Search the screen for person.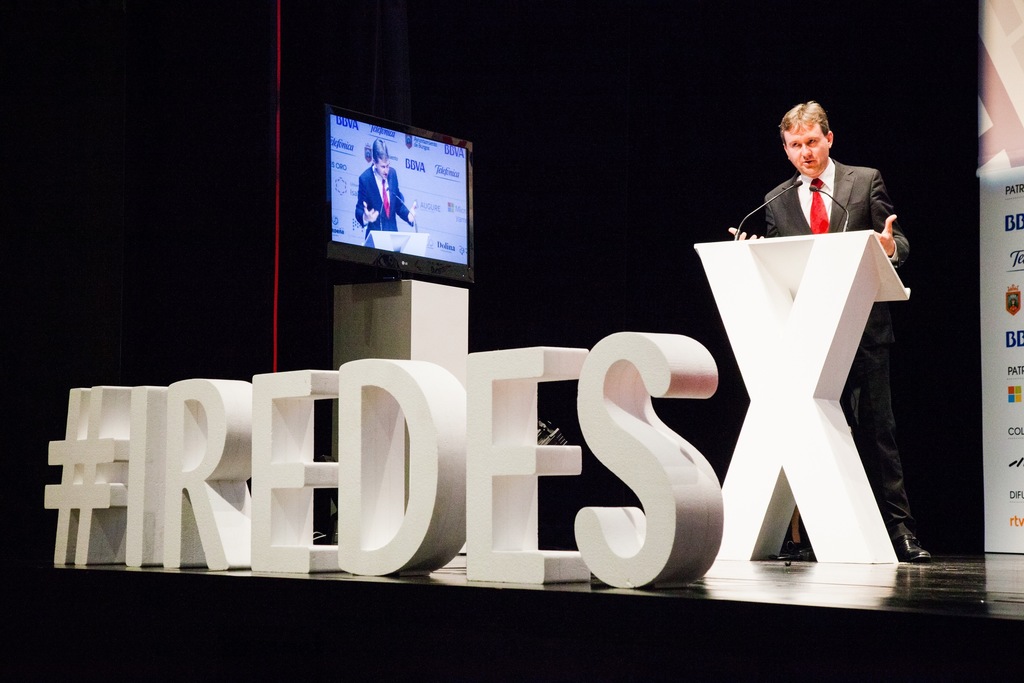
Found at bbox(356, 138, 422, 248).
